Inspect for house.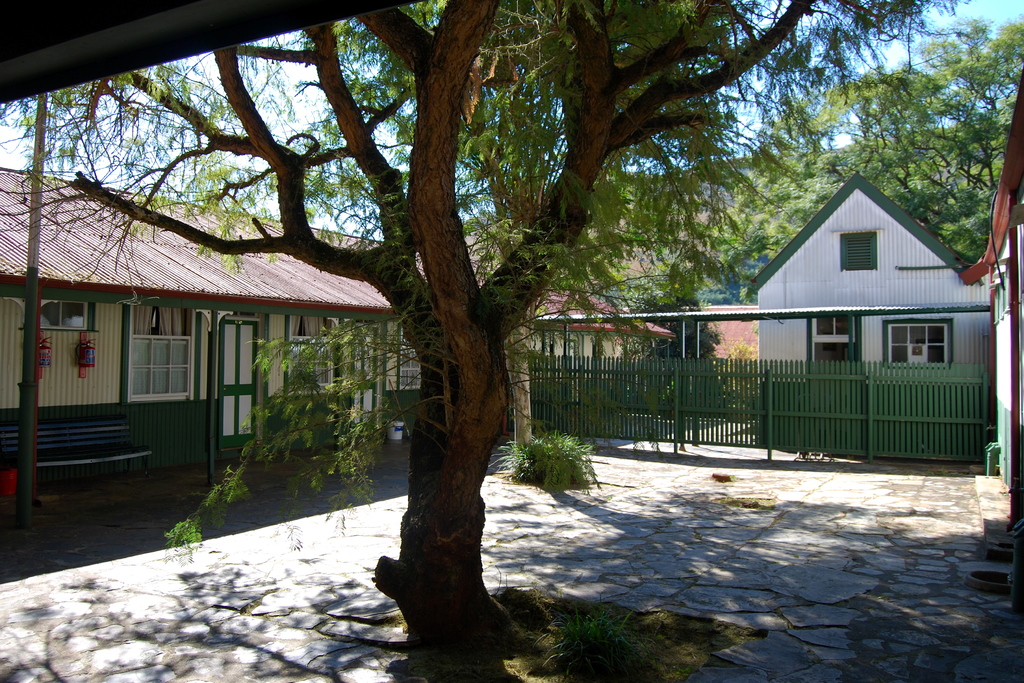
Inspection: x1=965 y1=63 x2=1023 y2=558.
